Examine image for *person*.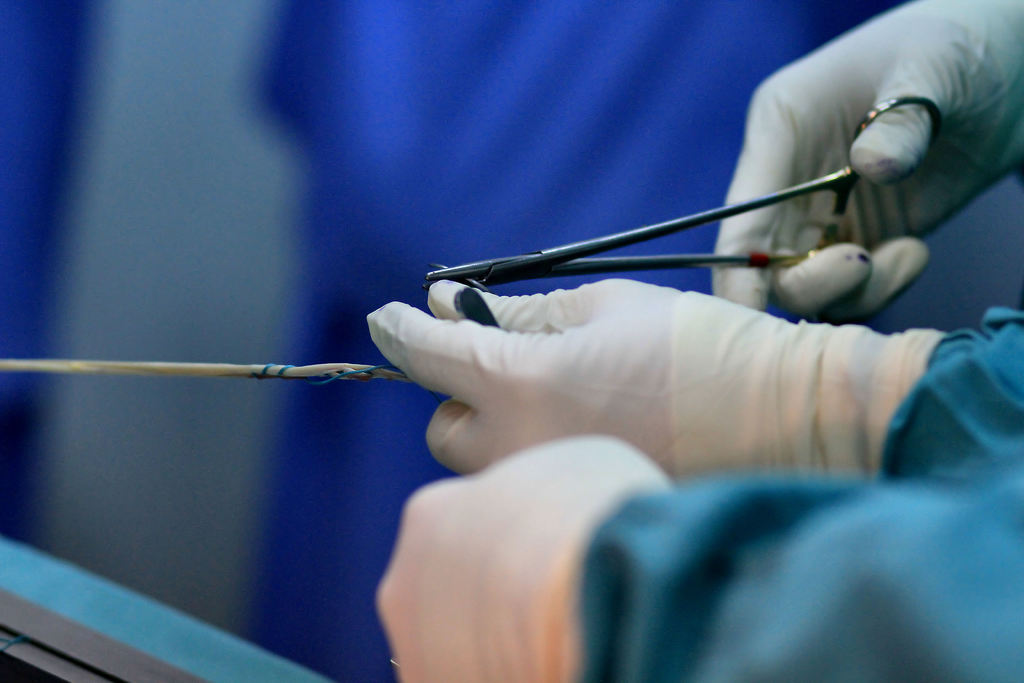
Examination result: box=[374, 447, 1023, 682].
